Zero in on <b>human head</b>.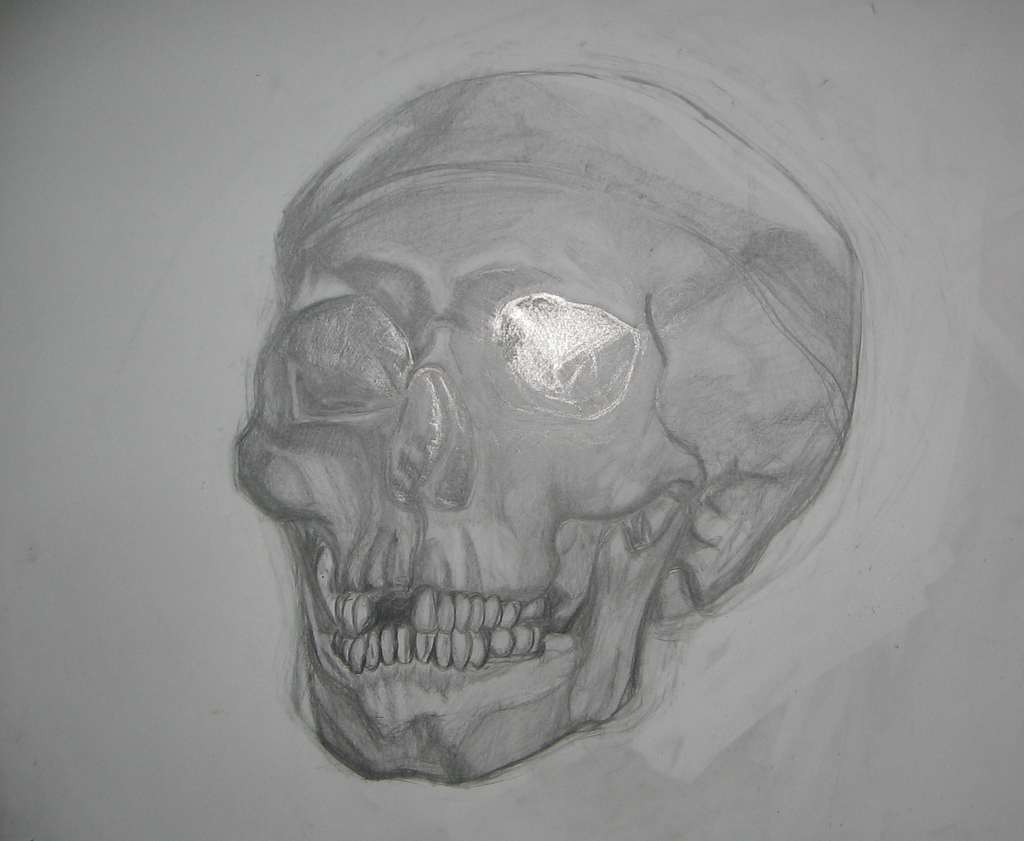
Zeroed in: bbox(229, 70, 861, 800).
